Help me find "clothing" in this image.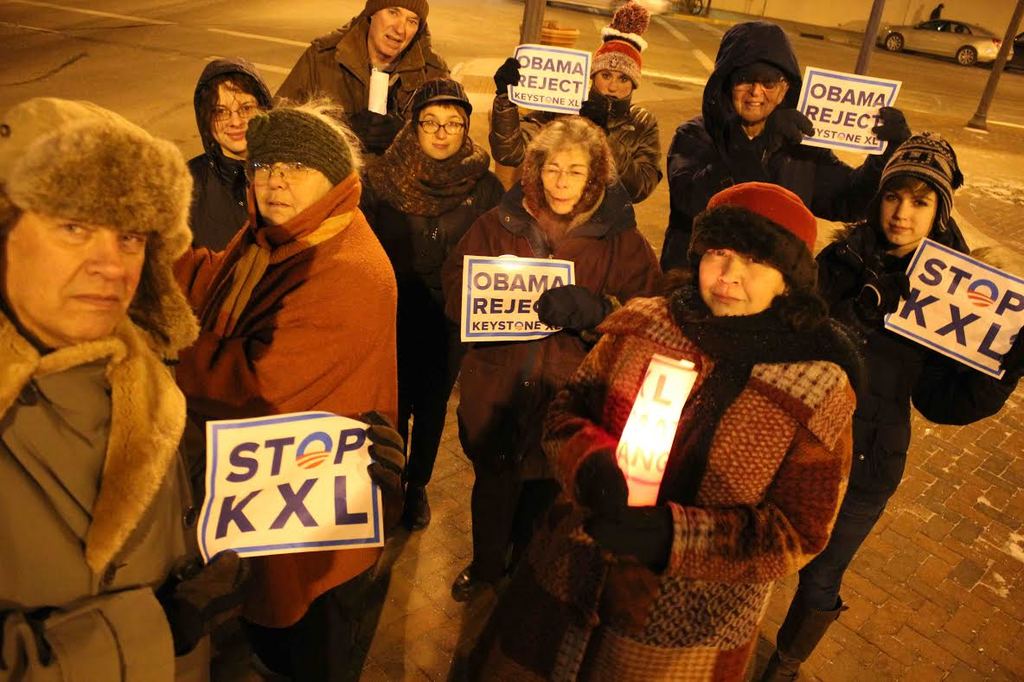
Found it: [x1=456, y1=200, x2=656, y2=434].
